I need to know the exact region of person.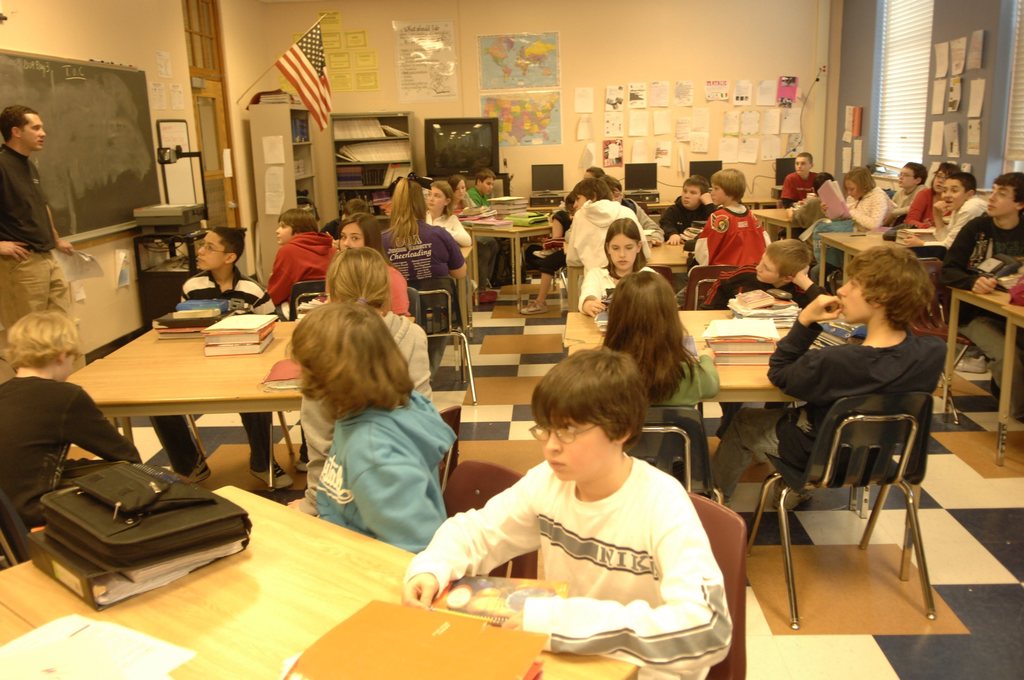
Region: detection(943, 176, 1023, 325).
